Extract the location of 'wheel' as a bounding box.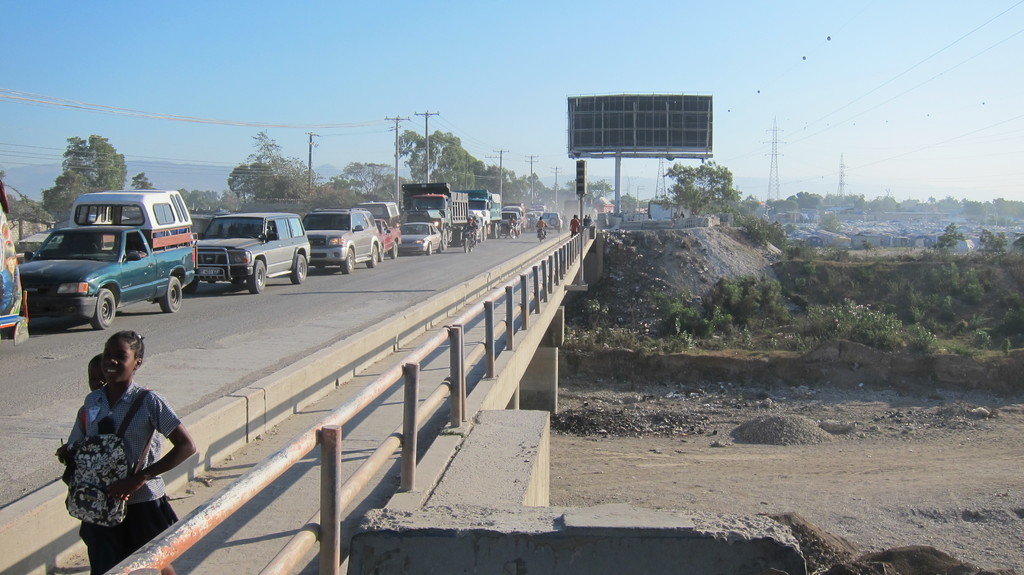
box(462, 243, 467, 252).
